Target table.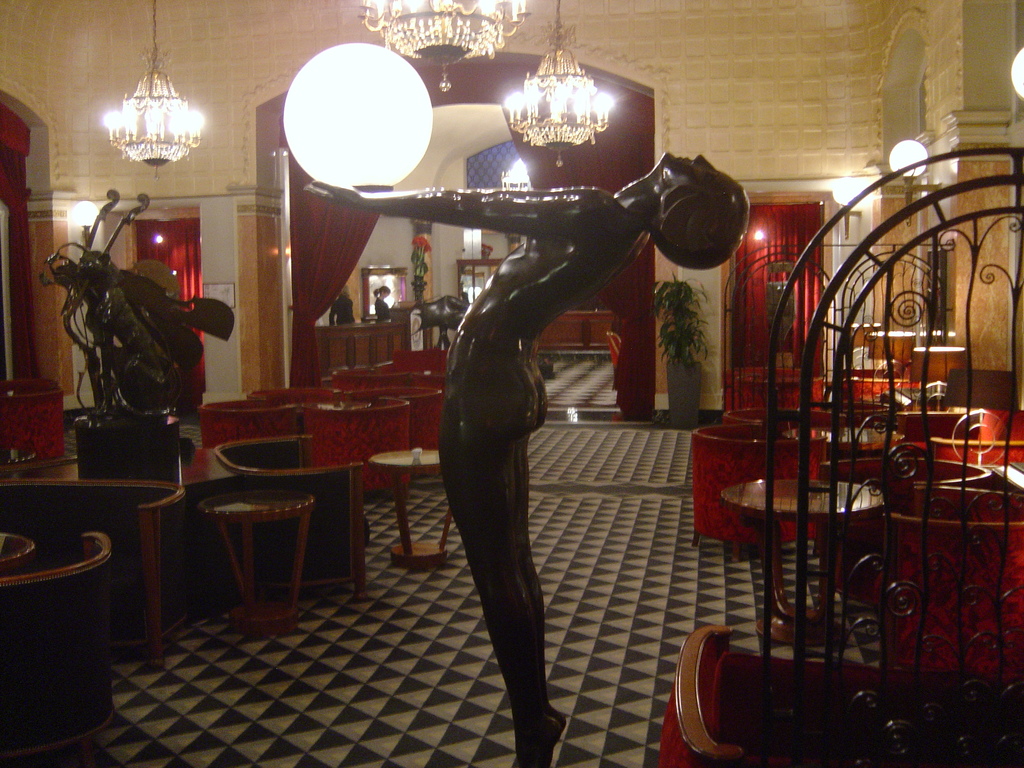
Target region: detection(774, 423, 907, 457).
